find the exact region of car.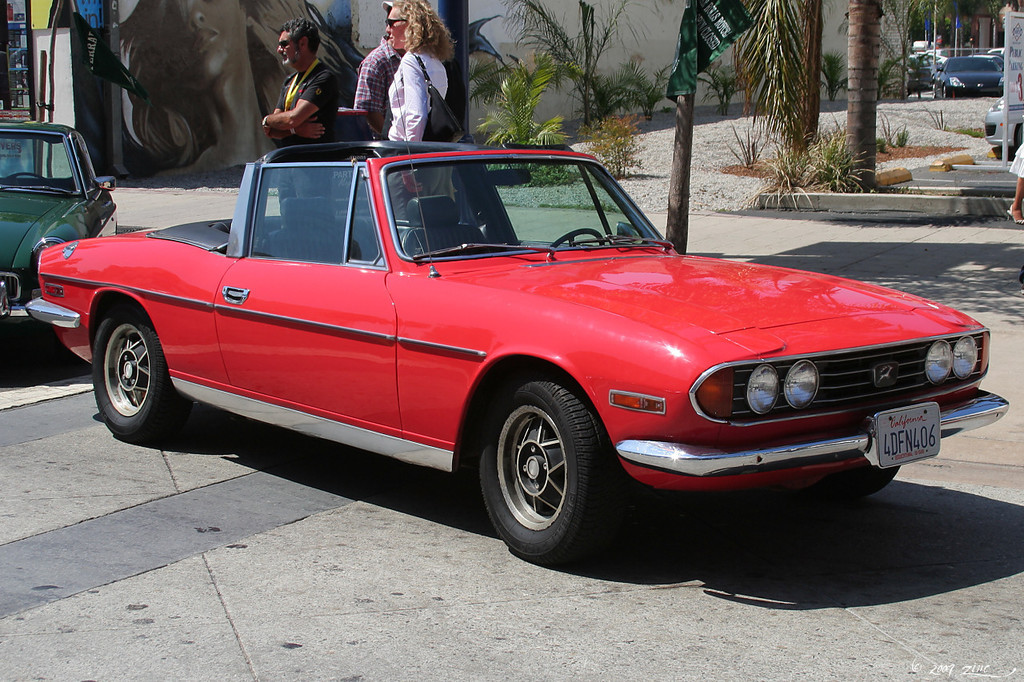
Exact region: (24,34,1008,564).
